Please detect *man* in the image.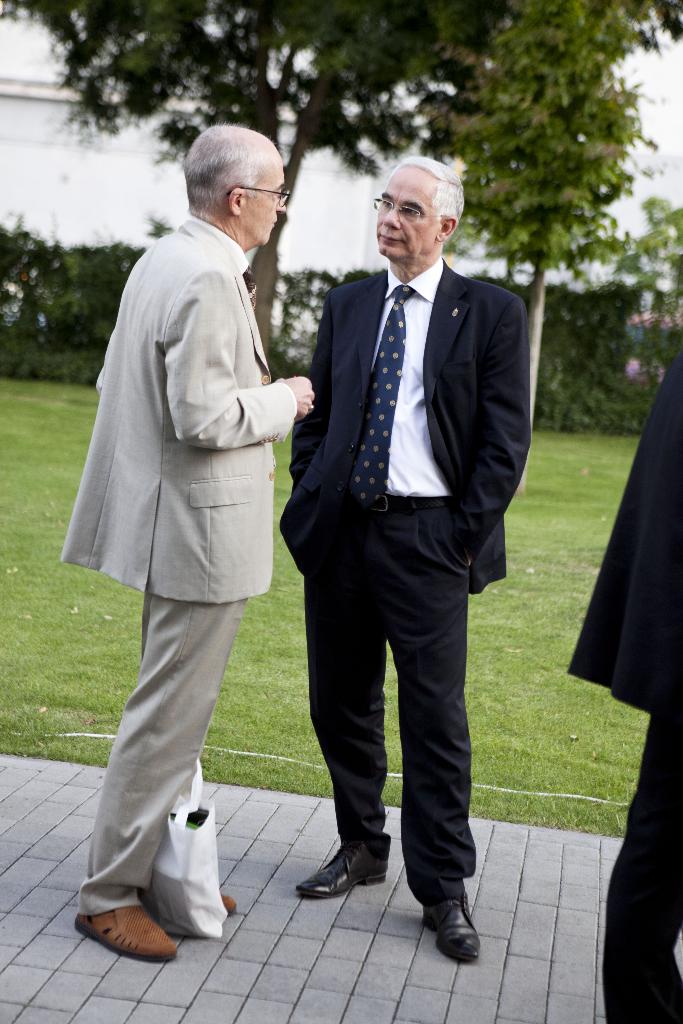
[x1=60, y1=122, x2=318, y2=961].
